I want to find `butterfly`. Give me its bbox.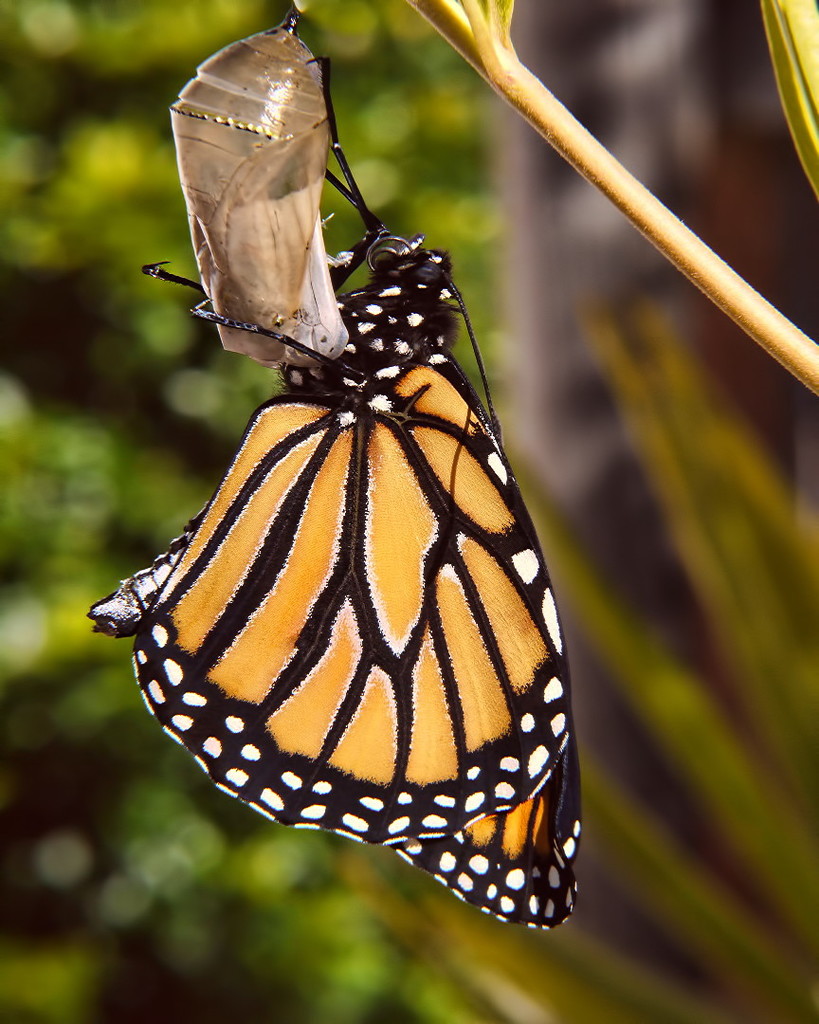
Rect(90, 56, 586, 928).
